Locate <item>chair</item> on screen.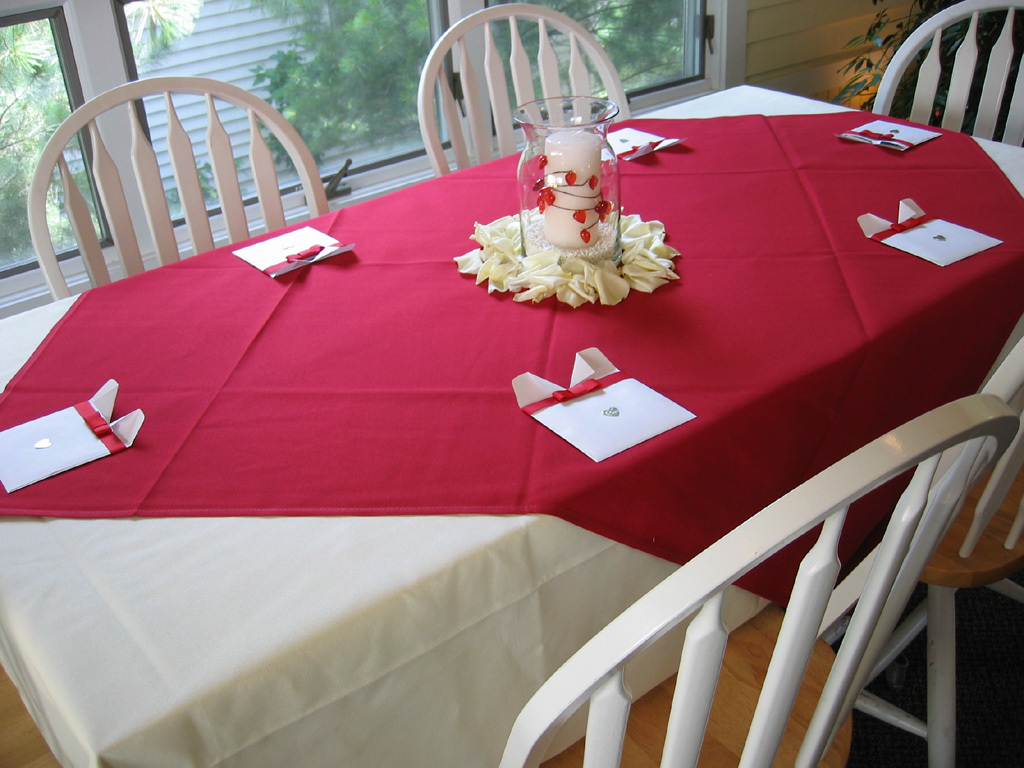
On screen at left=25, top=76, right=330, bottom=305.
